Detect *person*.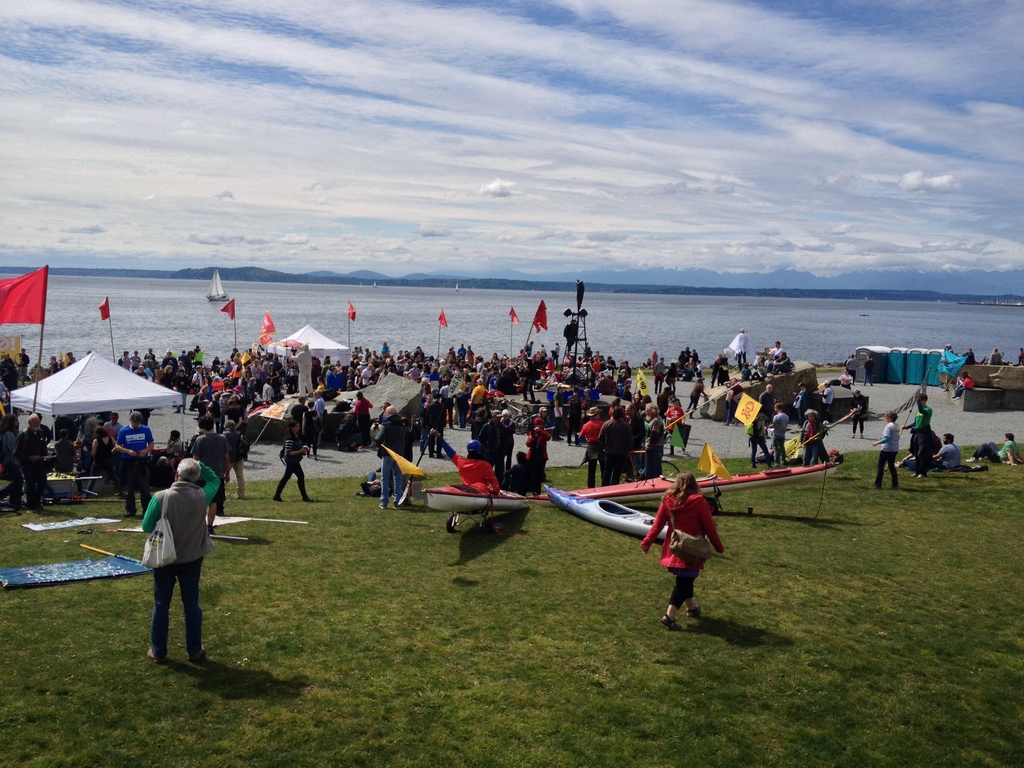
Detected at left=0, top=412, right=16, bottom=508.
